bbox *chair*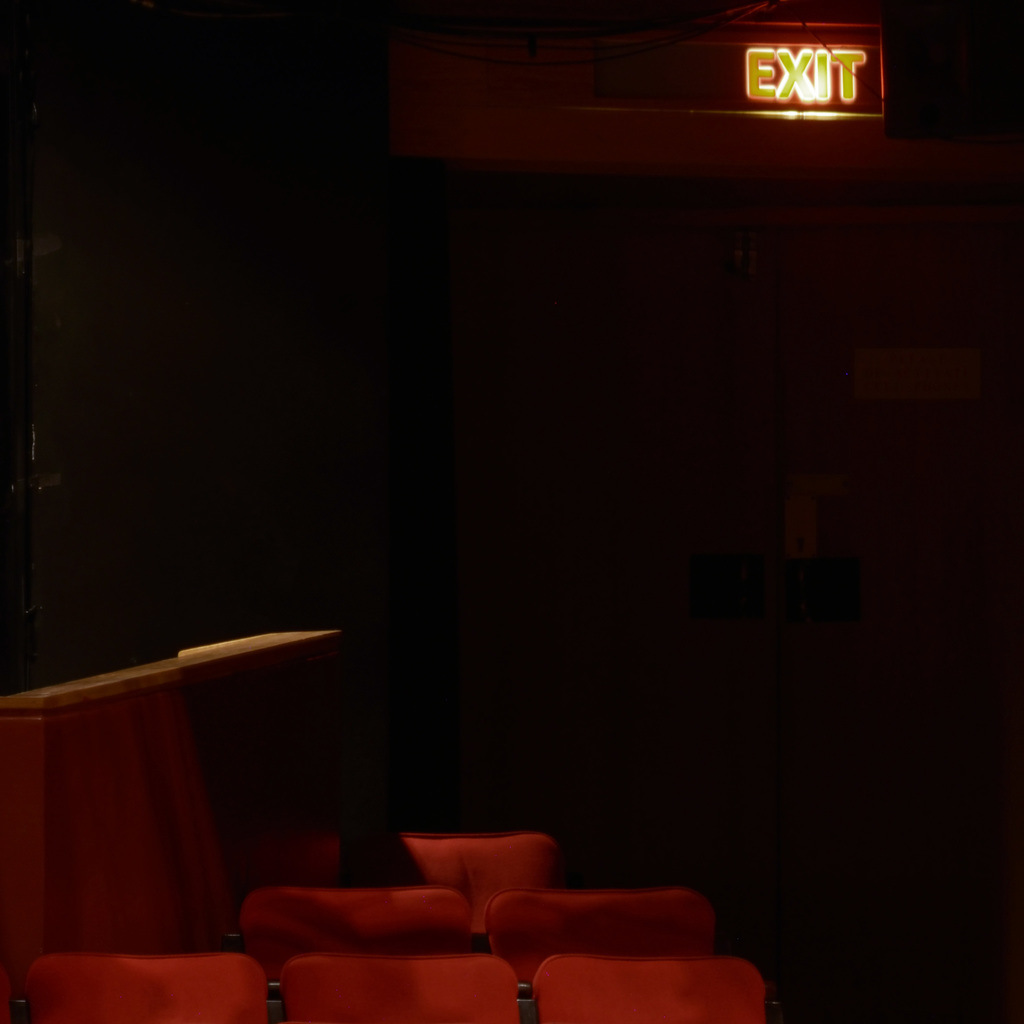
x1=371, y1=833, x2=555, y2=903
